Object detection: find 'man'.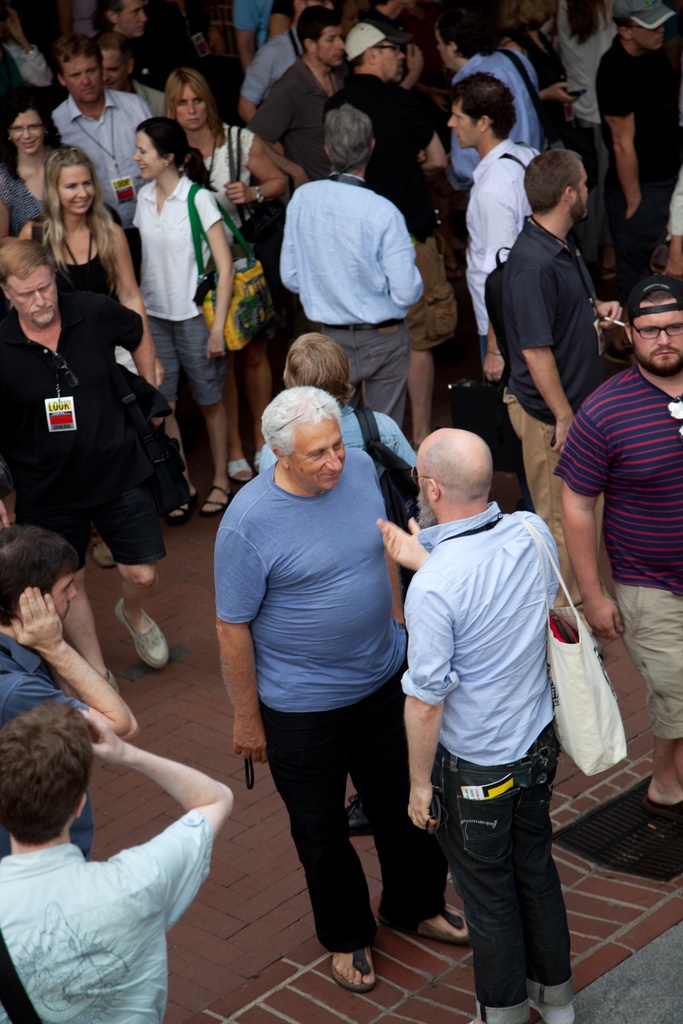
{"x1": 432, "y1": 11, "x2": 545, "y2": 267}.
